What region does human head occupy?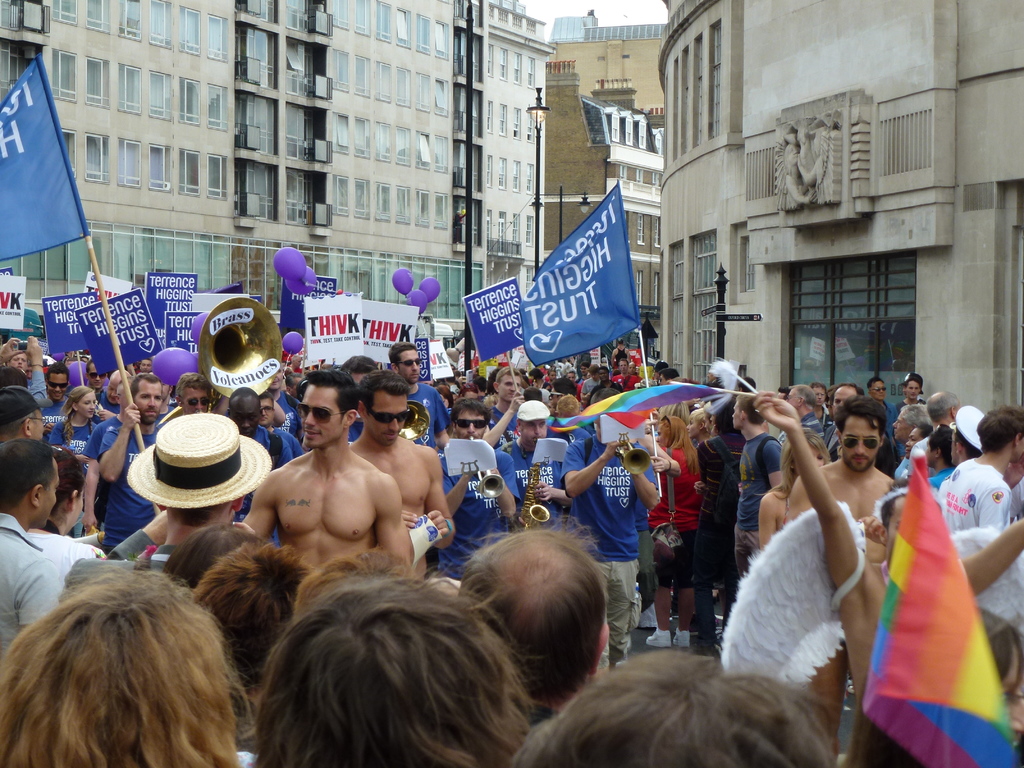
(684,405,705,437).
